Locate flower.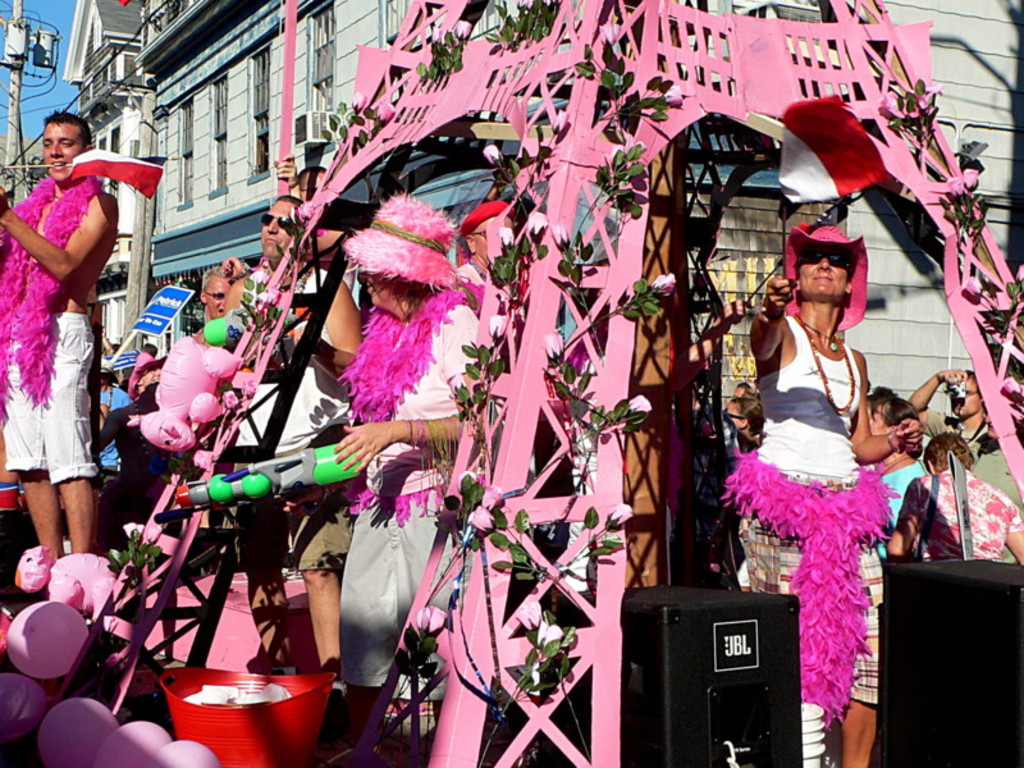
Bounding box: (963, 165, 978, 186).
